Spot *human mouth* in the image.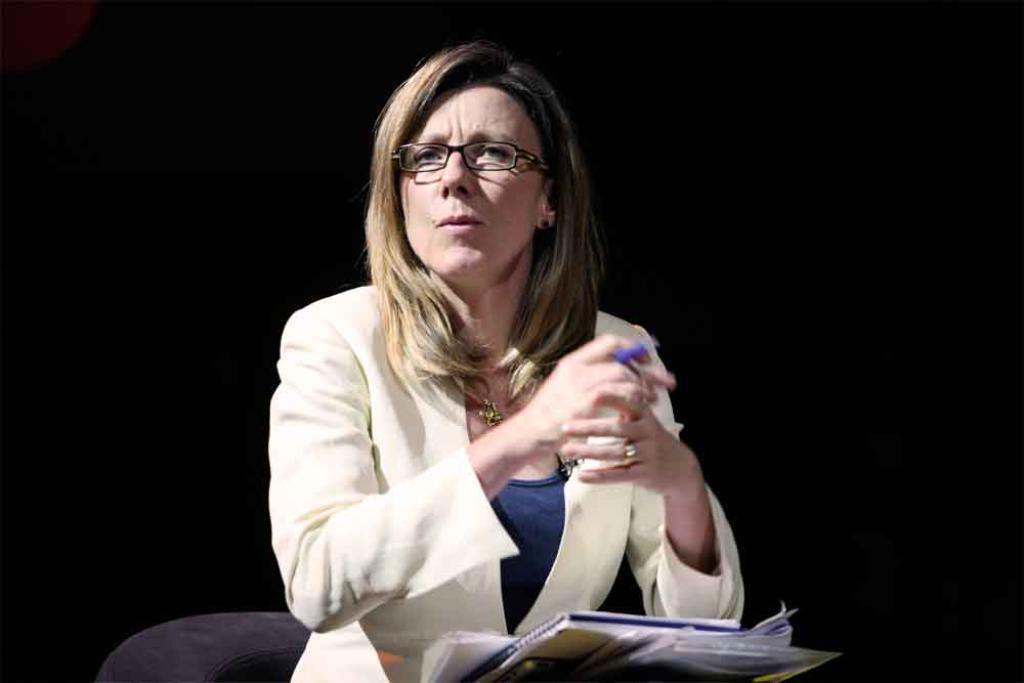
*human mouth* found at crop(440, 214, 486, 229).
